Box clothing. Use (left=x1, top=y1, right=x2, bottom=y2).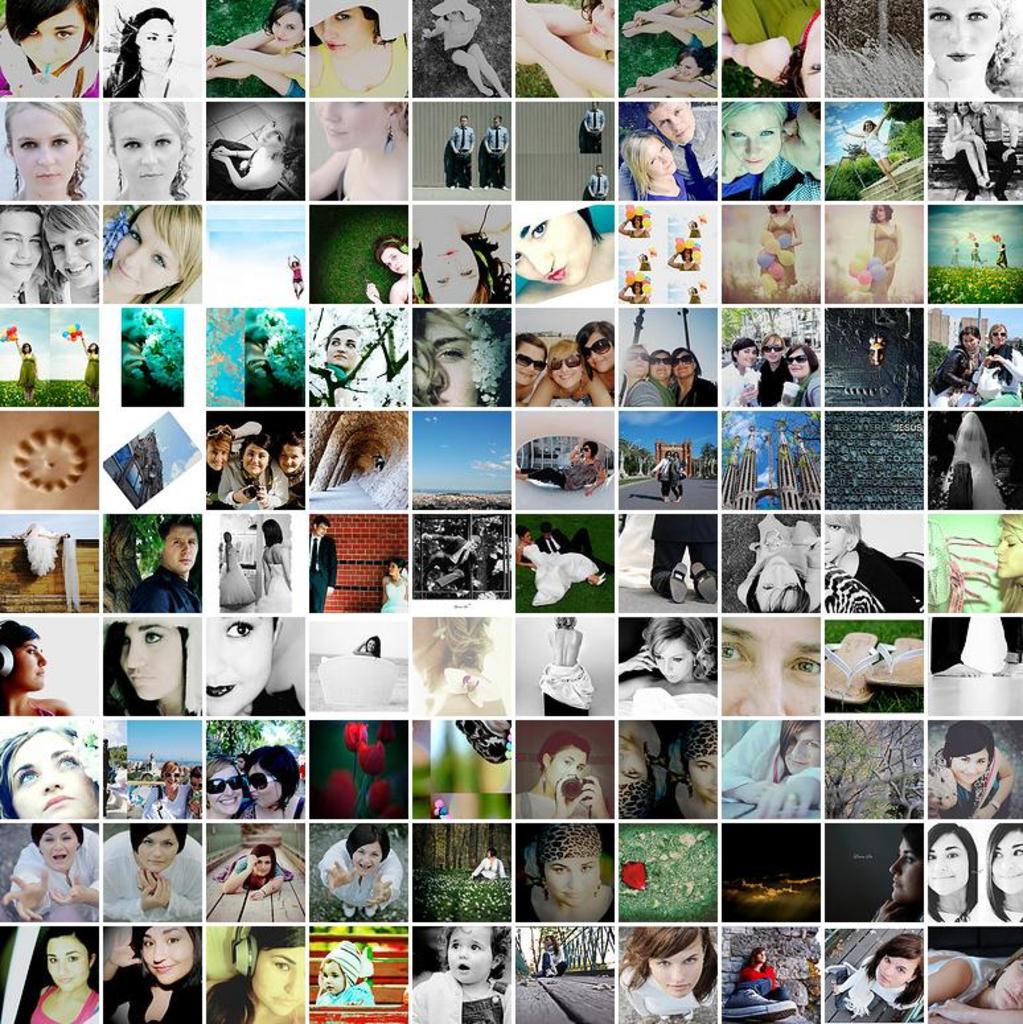
(left=316, top=842, right=400, bottom=906).
